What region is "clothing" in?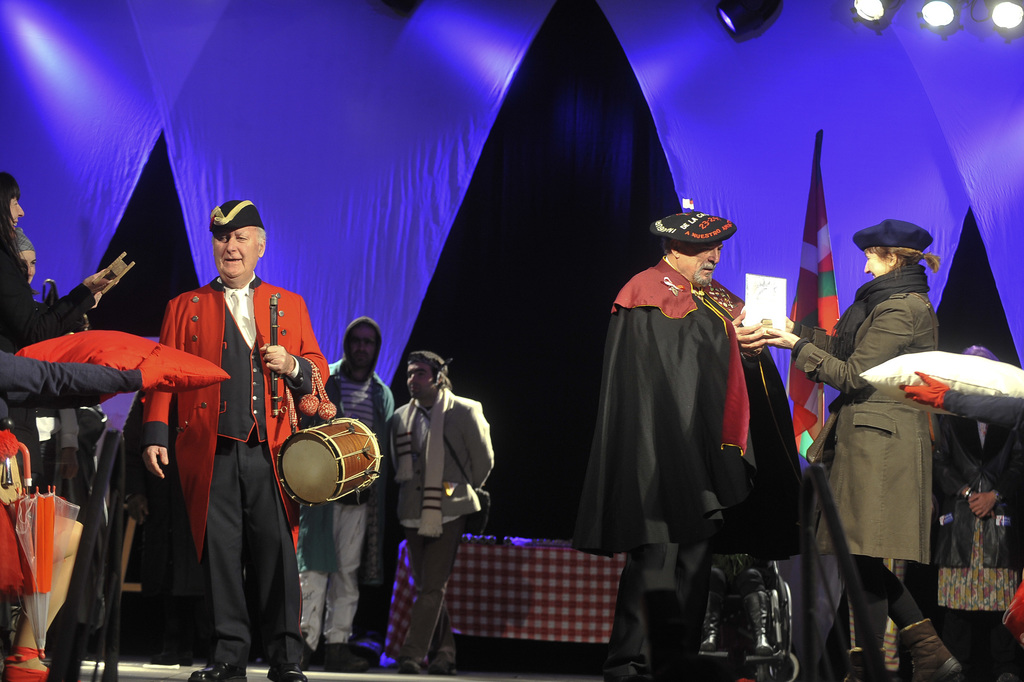
[left=934, top=389, right=1023, bottom=423].
